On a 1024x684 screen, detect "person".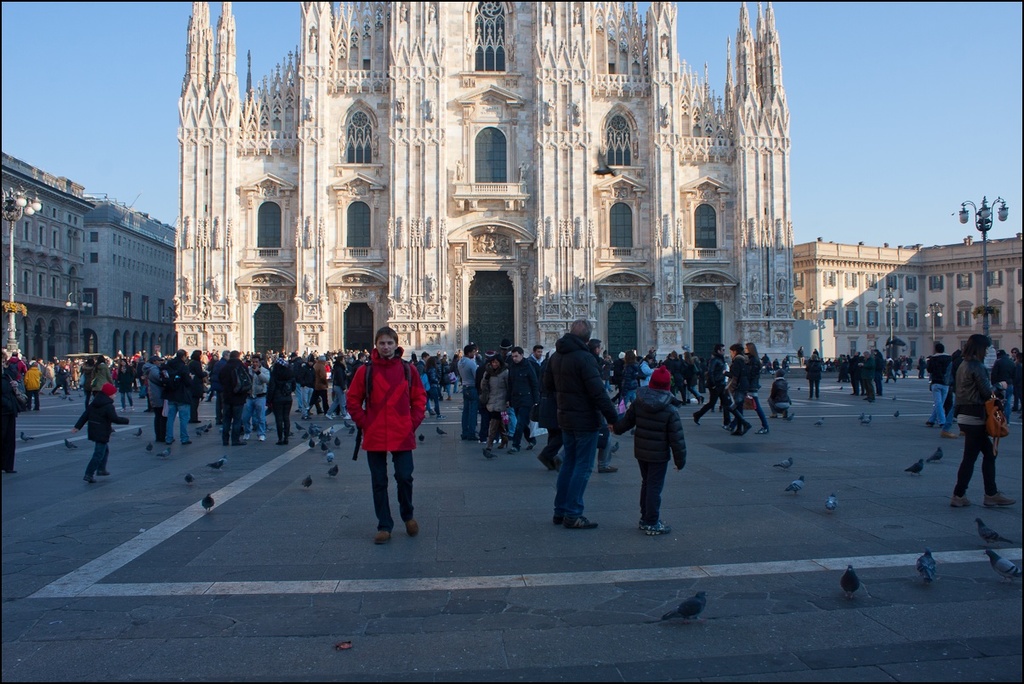
rect(606, 368, 691, 540).
